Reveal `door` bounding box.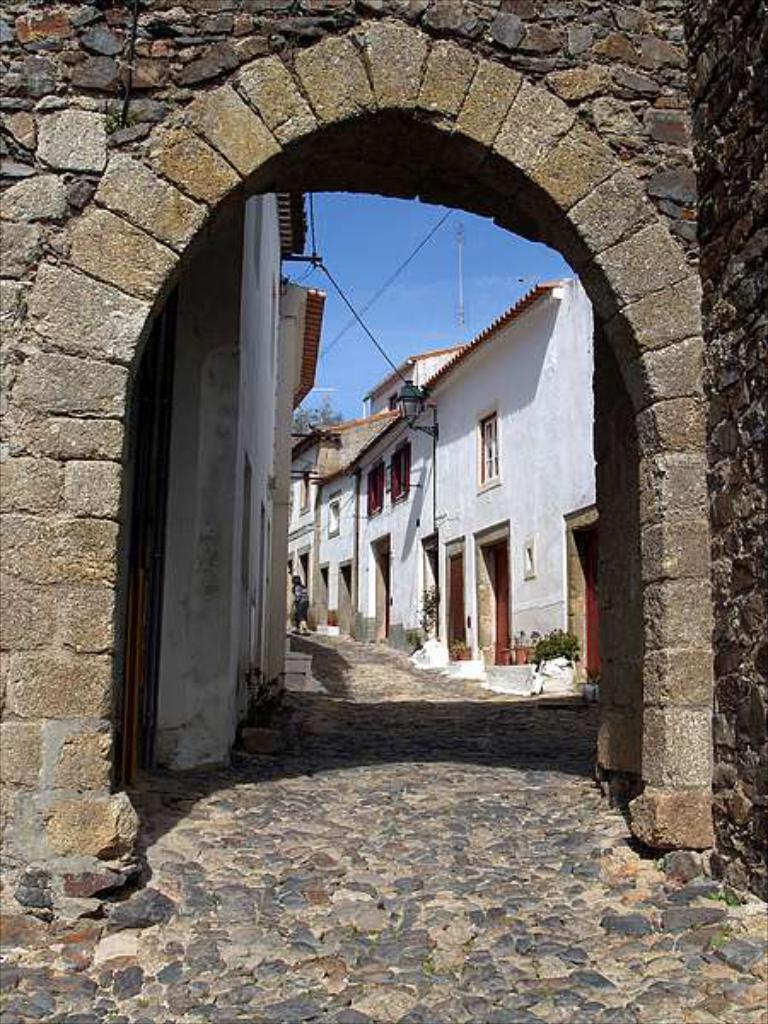
Revealed: {"left": 580, "top": 526, "right": 599, "bottom": 679}.
